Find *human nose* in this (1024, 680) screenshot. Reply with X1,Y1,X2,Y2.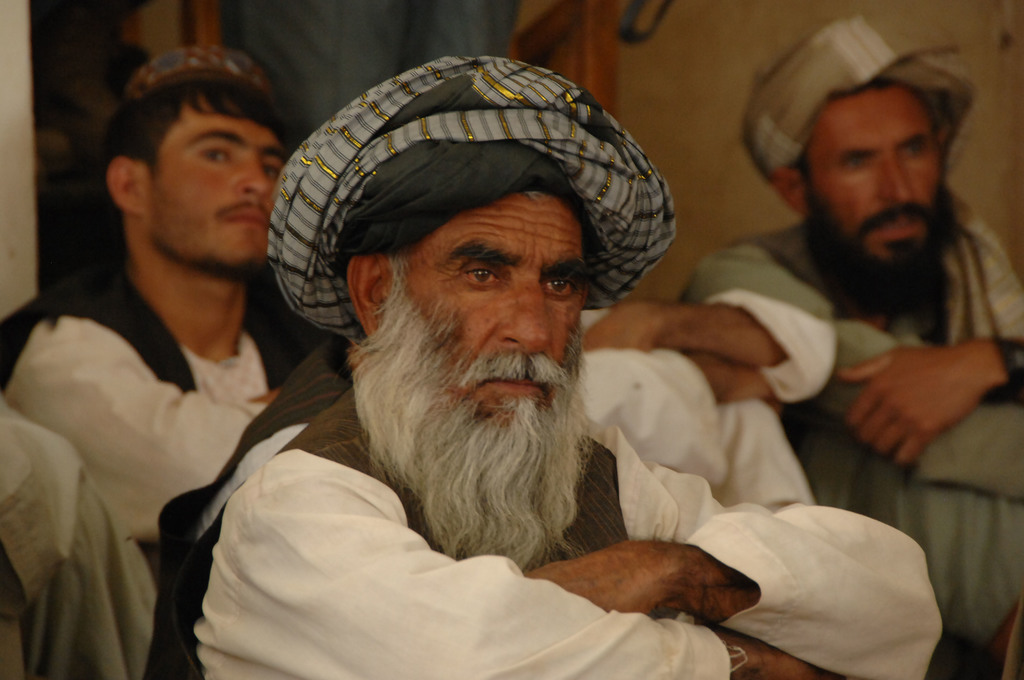
243,161,275,190.
